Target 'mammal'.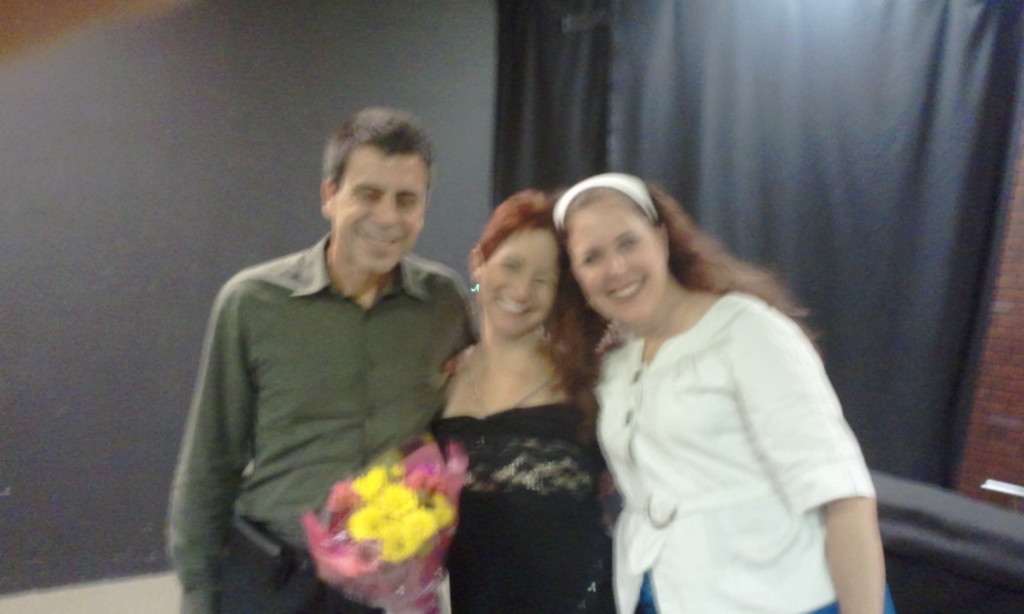
Target region: bbox(425, 184, 605, 613).
